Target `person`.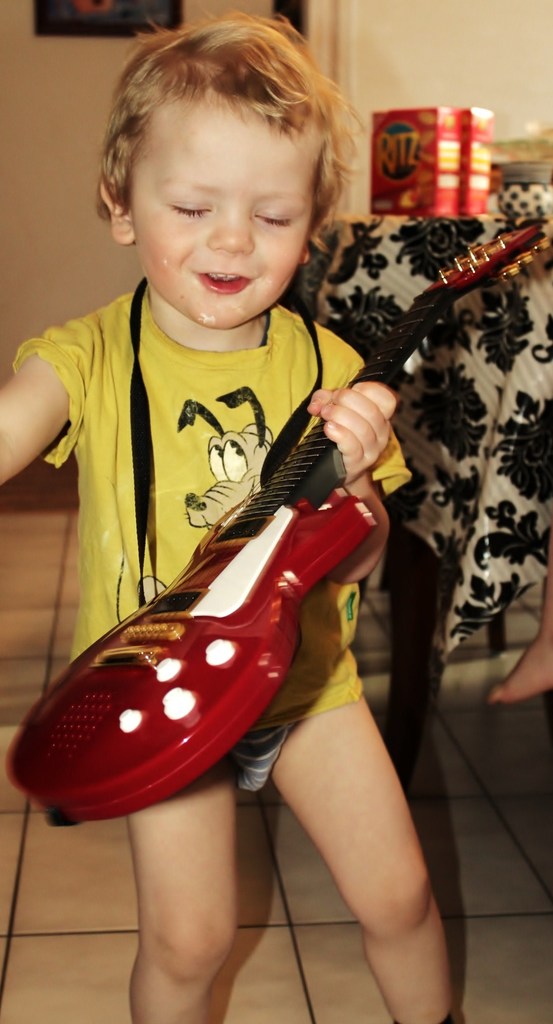
Target region: region(0, 10, 468, 1023).
